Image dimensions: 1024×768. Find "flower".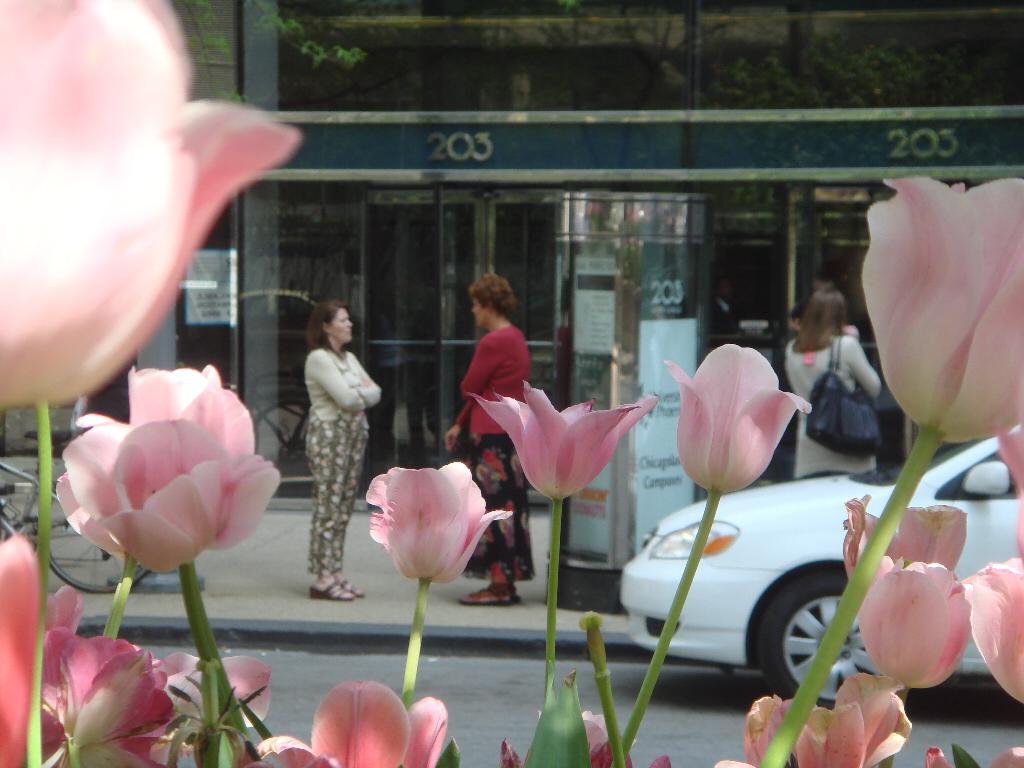
bbox=(468, 378, 662, 504).
